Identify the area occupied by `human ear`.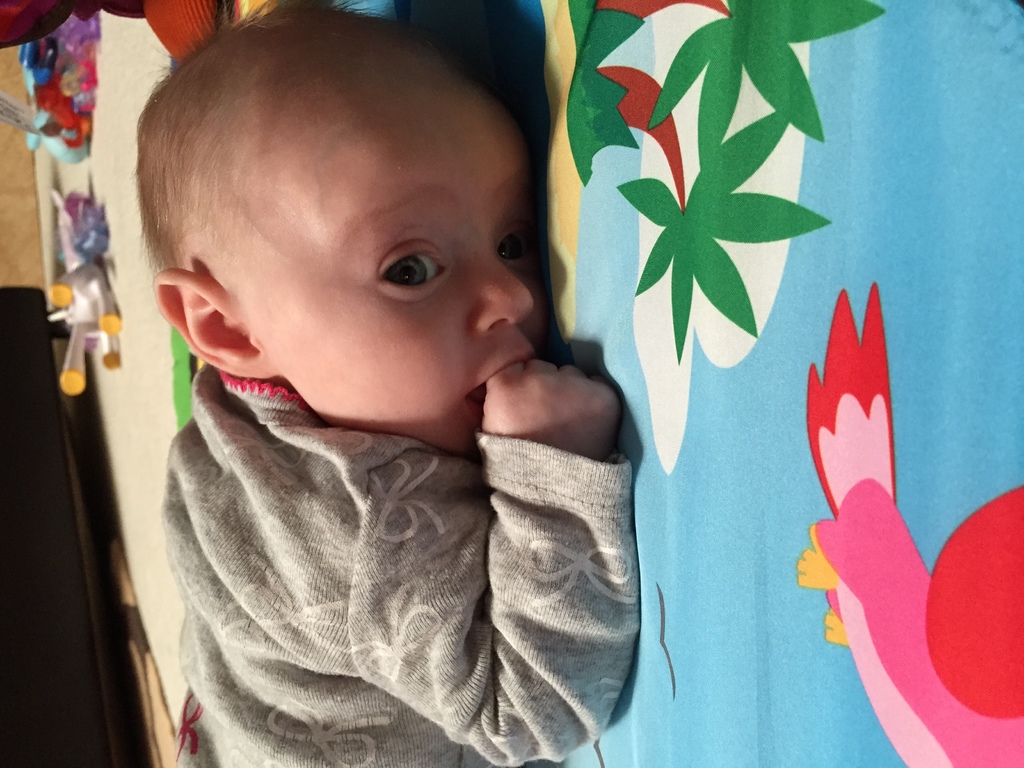
Area: bbox(150, 259, 282, 383).
